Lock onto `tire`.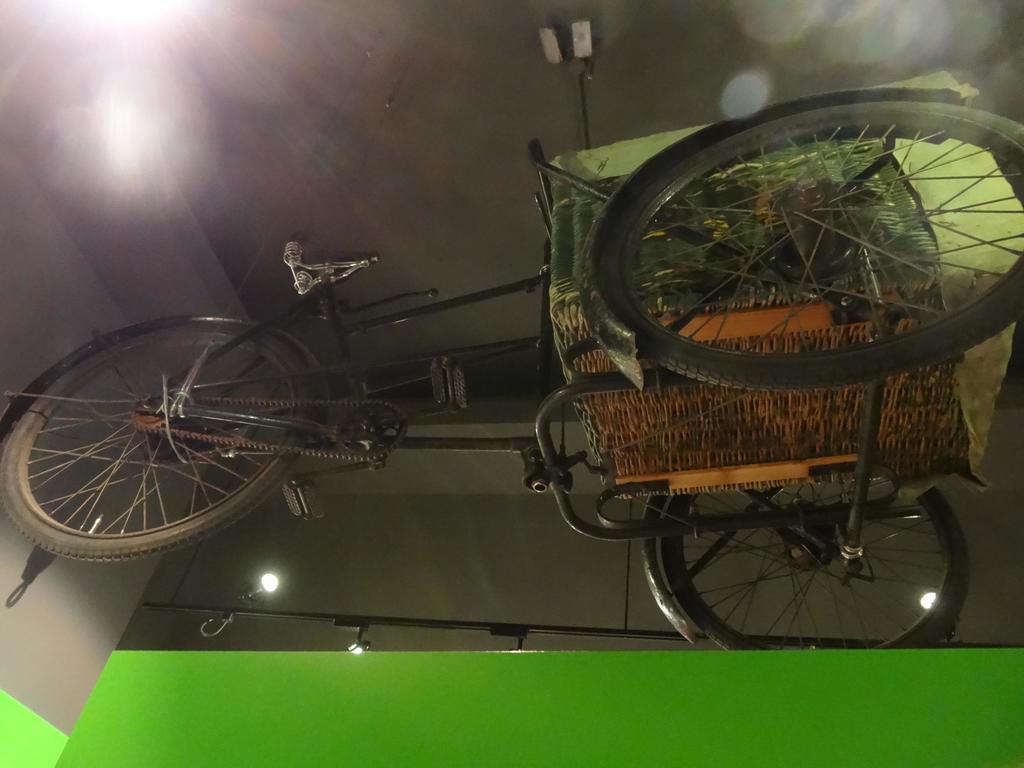
Locked: 660:487:968:651.
